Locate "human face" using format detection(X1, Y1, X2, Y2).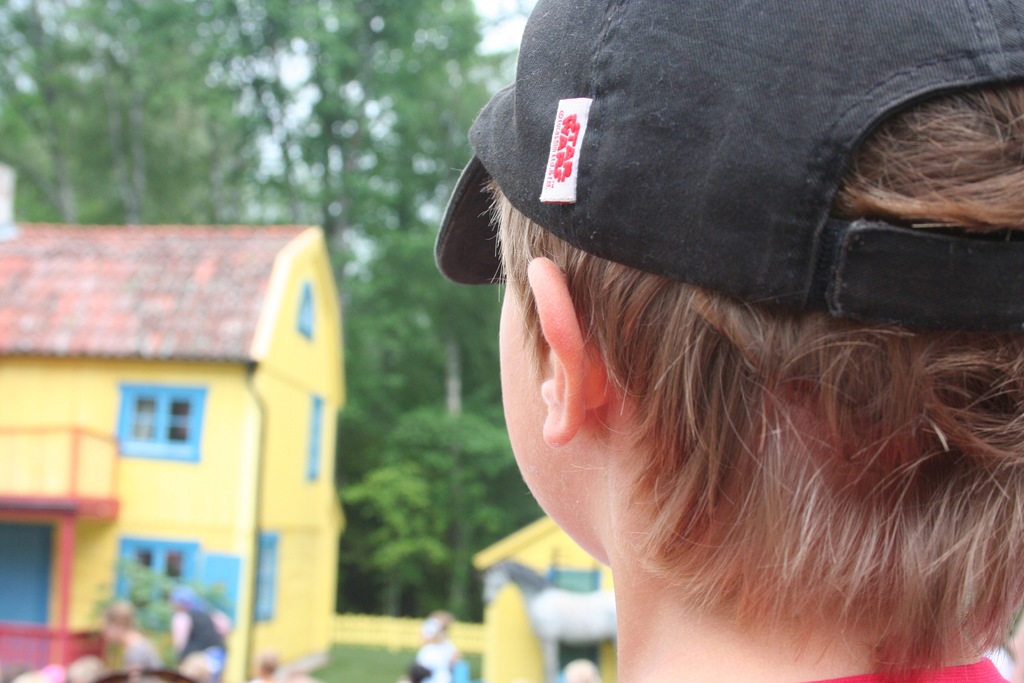
detection(499, 281, 559, 526).
